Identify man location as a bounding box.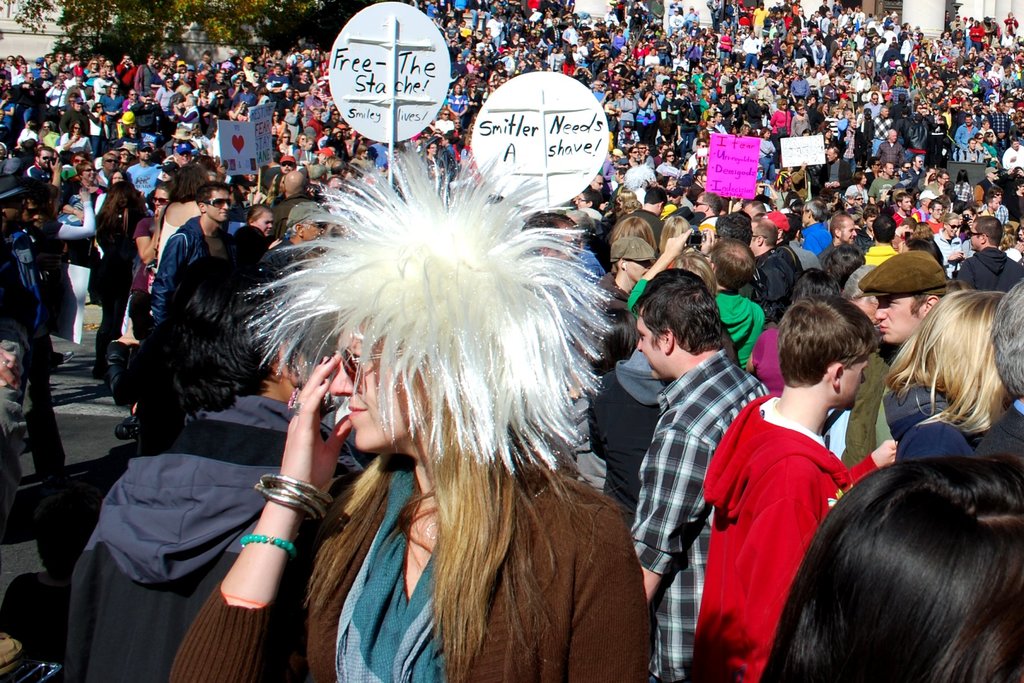
Rect(0, 180, 46, 565).
